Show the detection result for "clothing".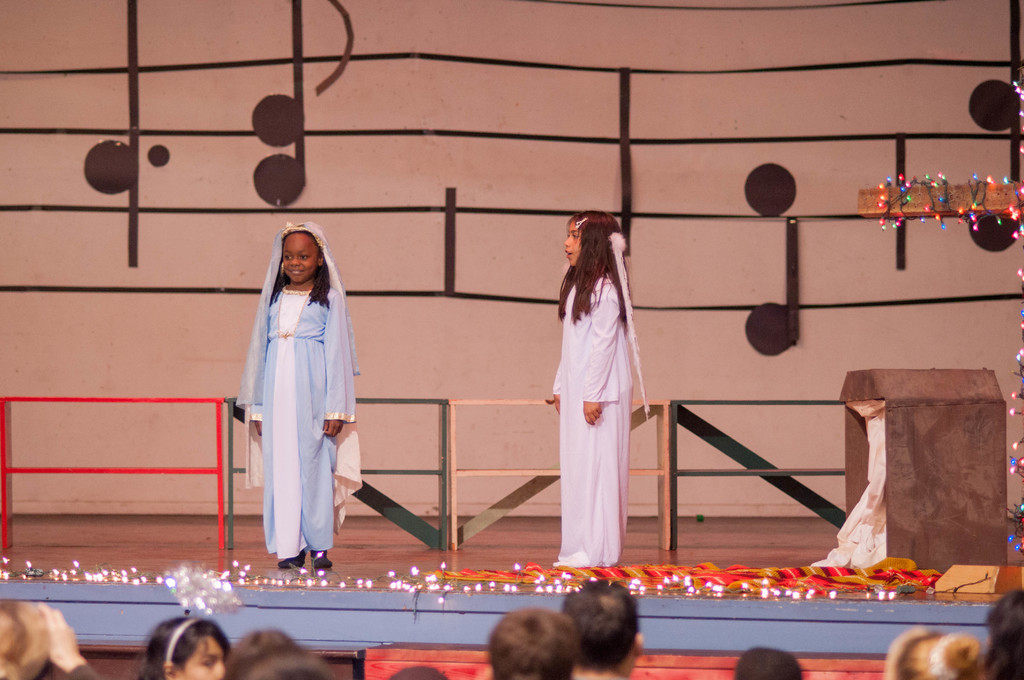
bbox(232, 223, 360, 567).
